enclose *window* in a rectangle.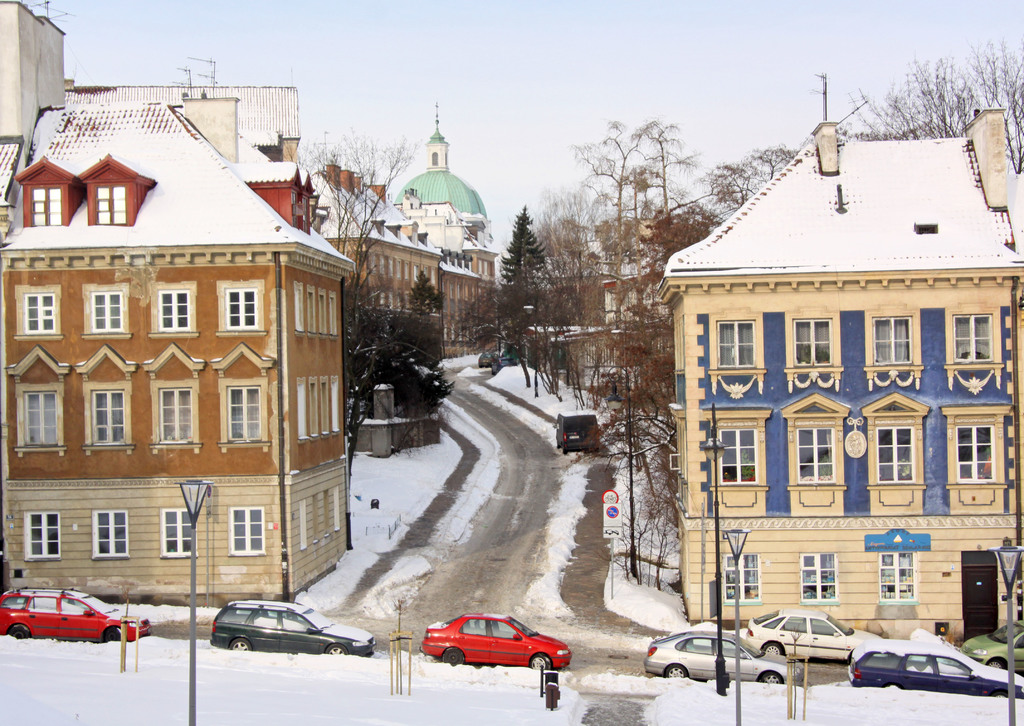
<box>22,294,58,331</box>.
